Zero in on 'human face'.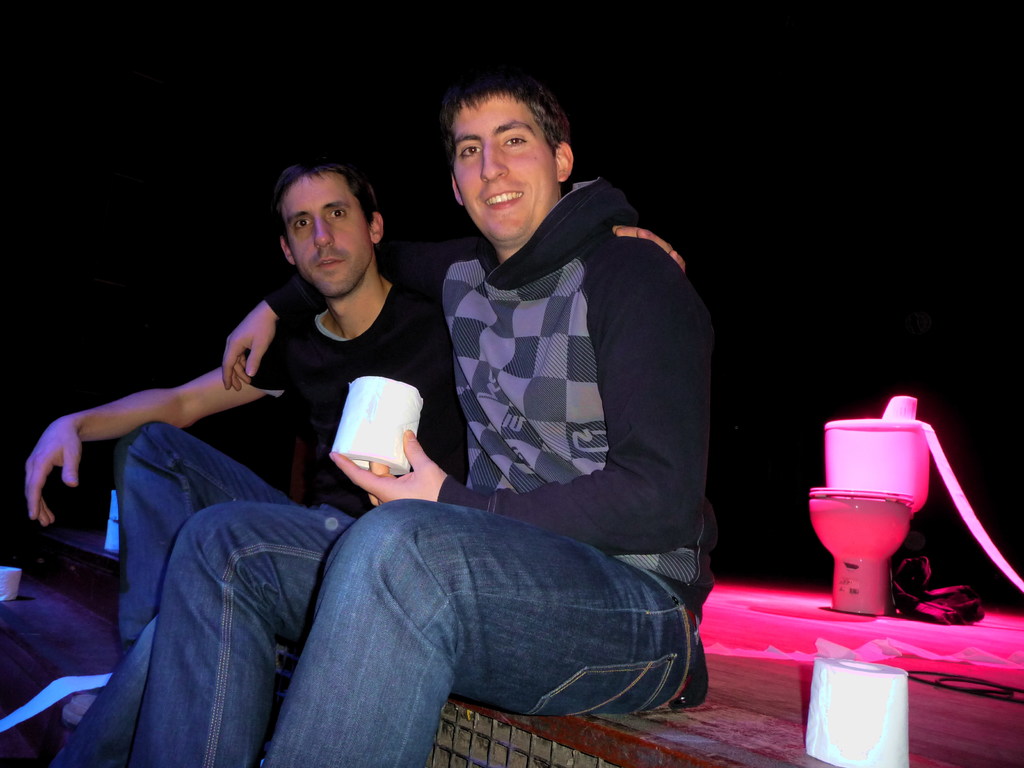
Zeroed in: [451,94,558,242].
